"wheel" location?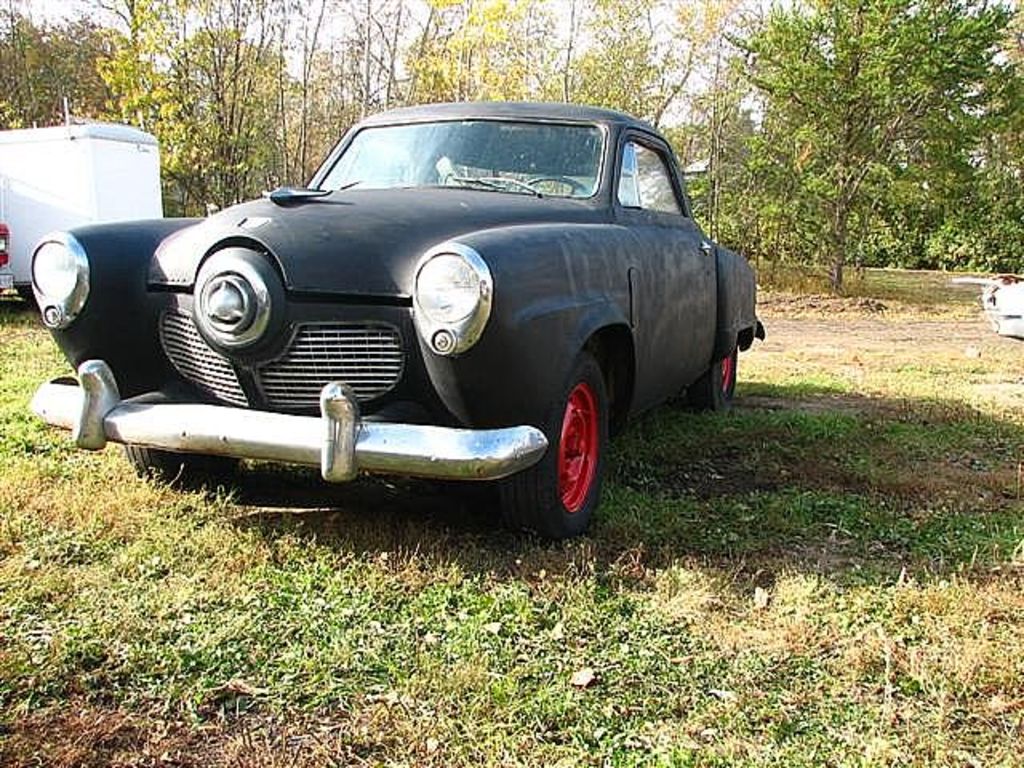
l=125, t=446, r=245, b=488
